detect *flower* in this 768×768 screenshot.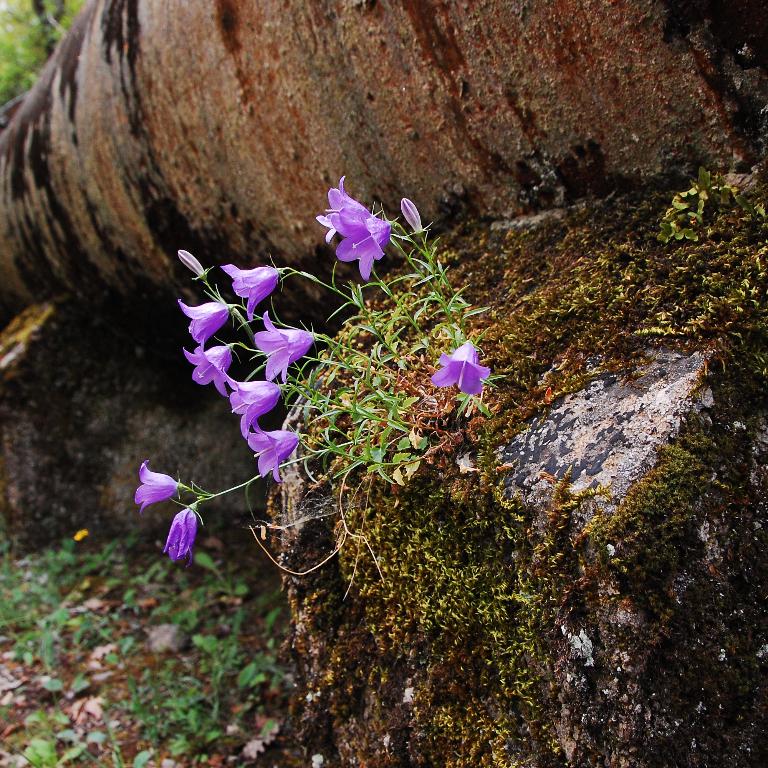
Detection: bbox=(242, 423, 298, 484).
